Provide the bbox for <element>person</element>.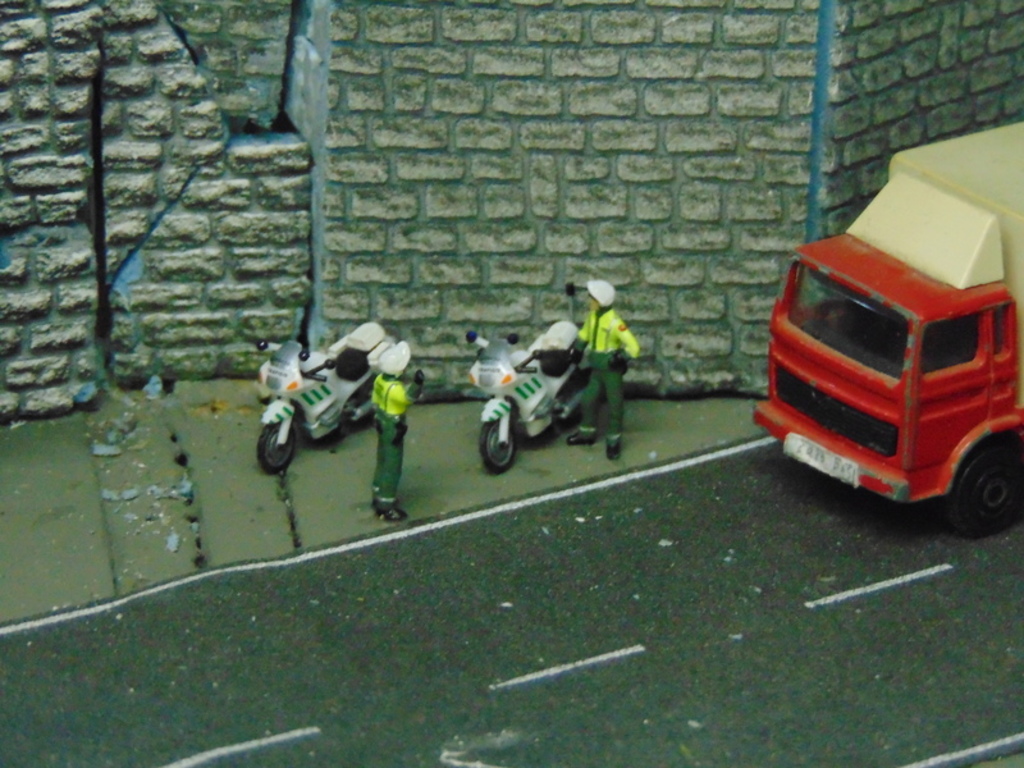
bbox=(564, 278, 639, 462).
